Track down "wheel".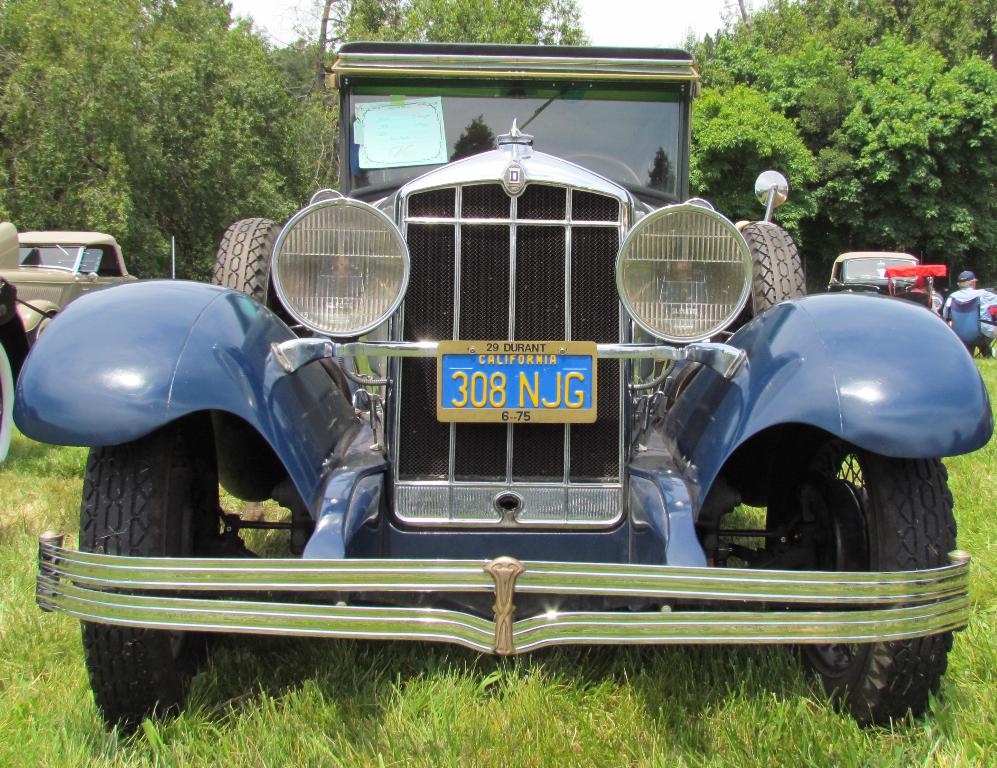
Tracked to detection(728, 219, 809, 338).
